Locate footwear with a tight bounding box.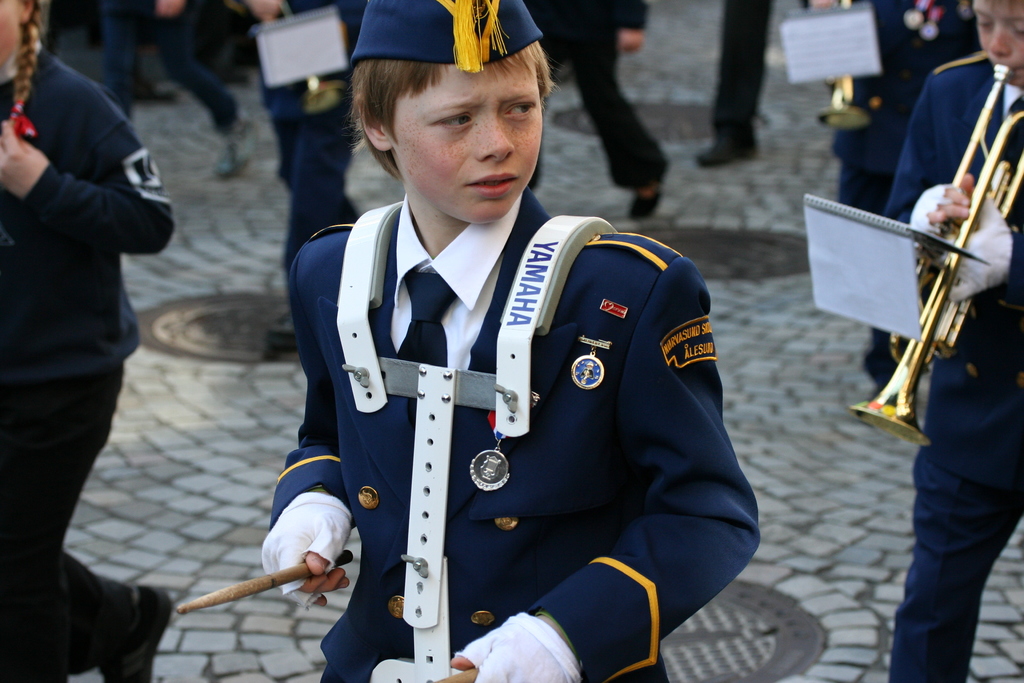
bbox=[210, 114, 265, 176].
